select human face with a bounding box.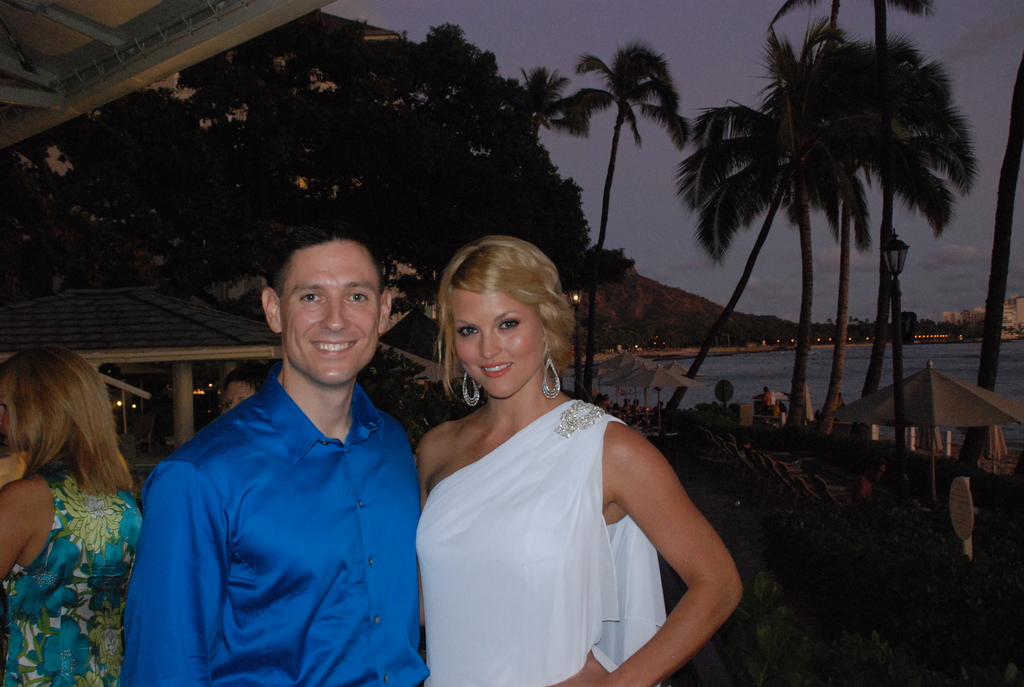
region(220, 376, 253, 413).
